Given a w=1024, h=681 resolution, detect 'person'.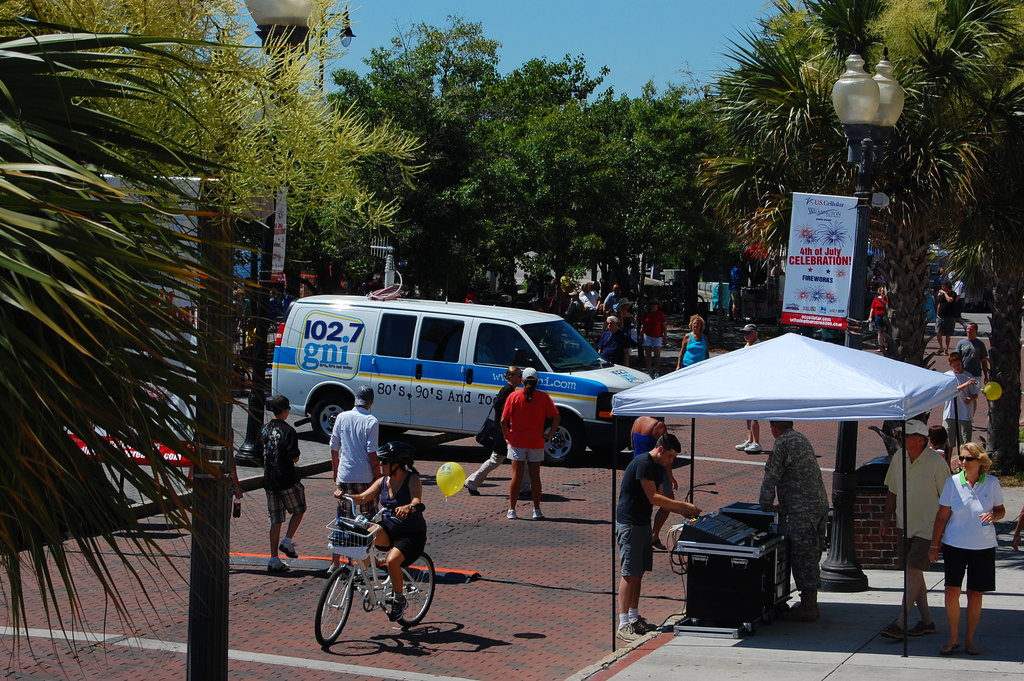
l=497, t=363, r=561, b=529.
